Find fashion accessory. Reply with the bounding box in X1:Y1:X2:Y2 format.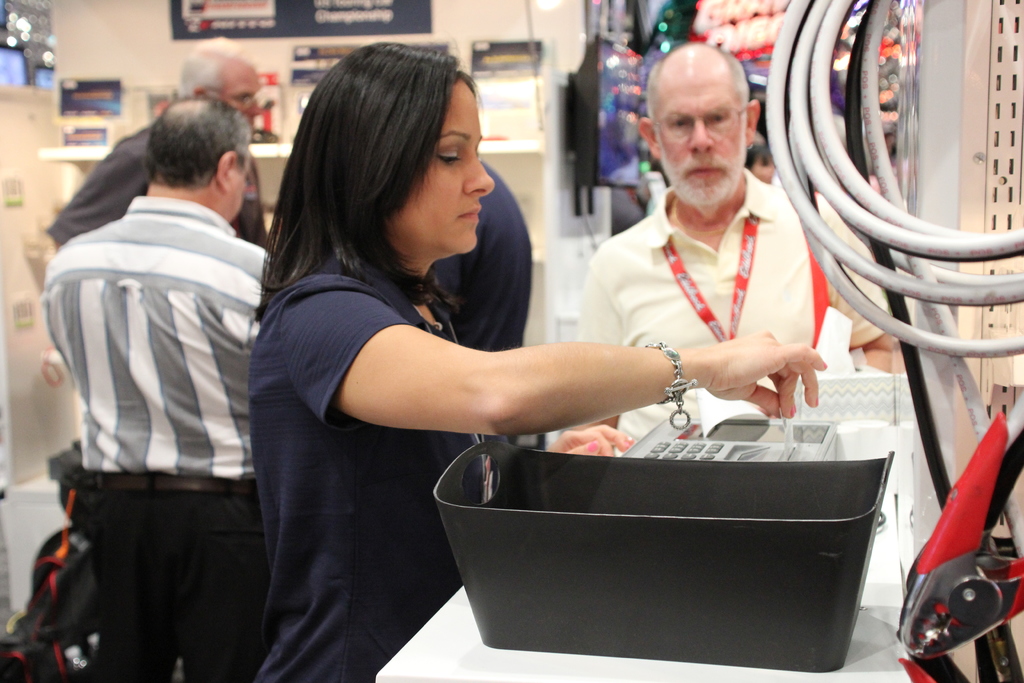
644:340:699:431.
